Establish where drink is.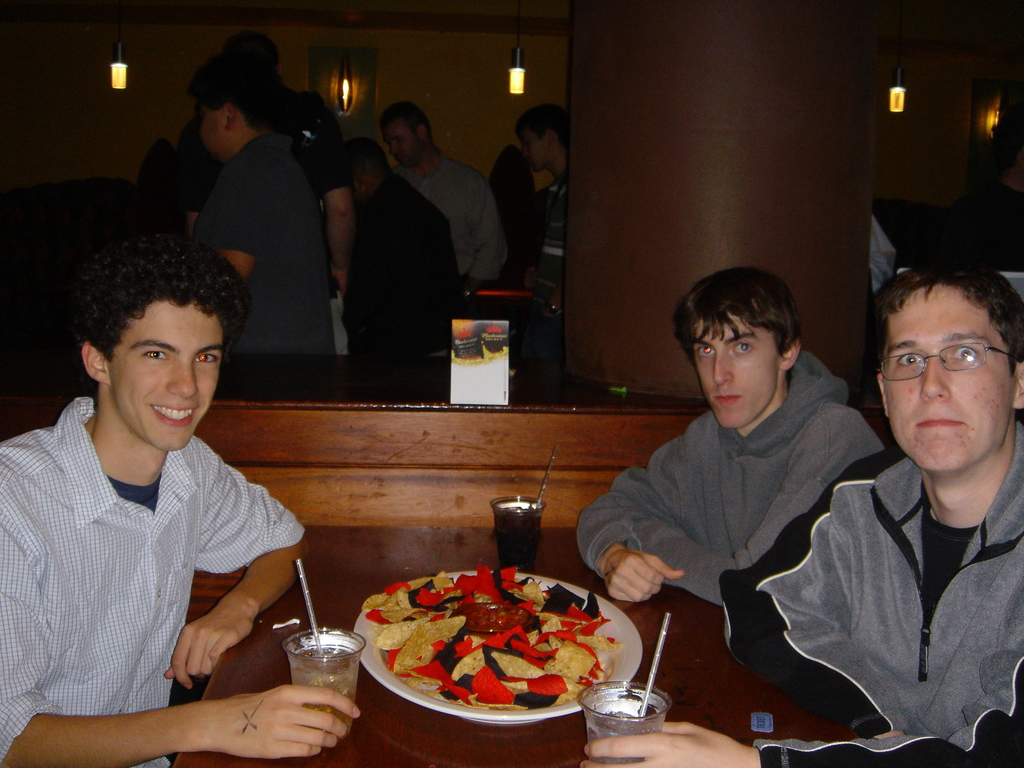
Established at <box>495,508,540,570</box>.
